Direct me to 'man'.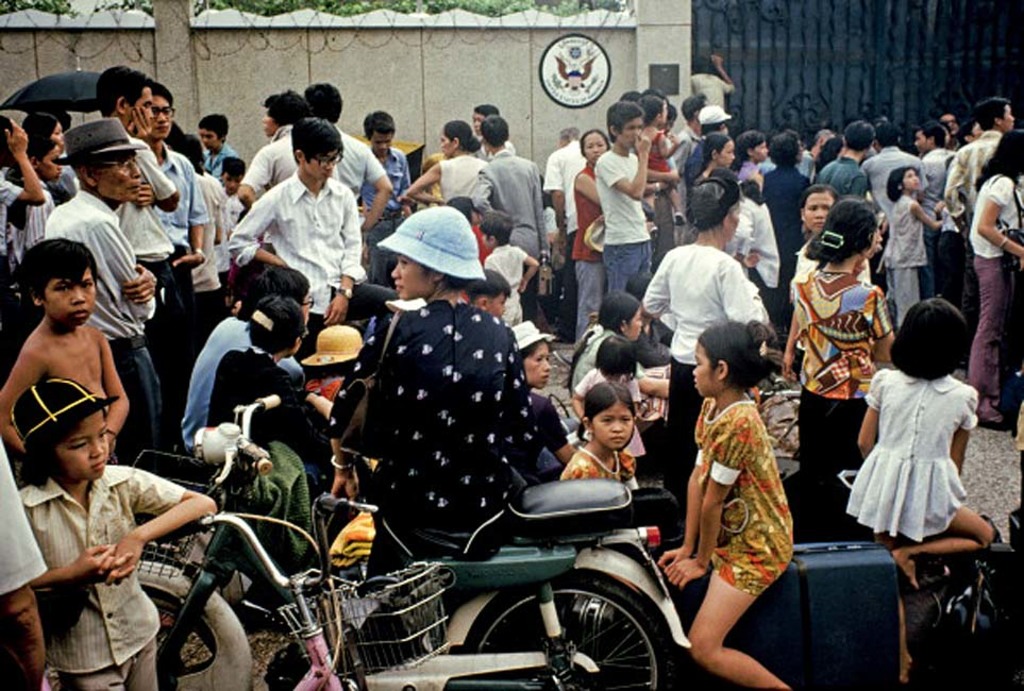
Direction: rect(99, 65, 184, 425).
